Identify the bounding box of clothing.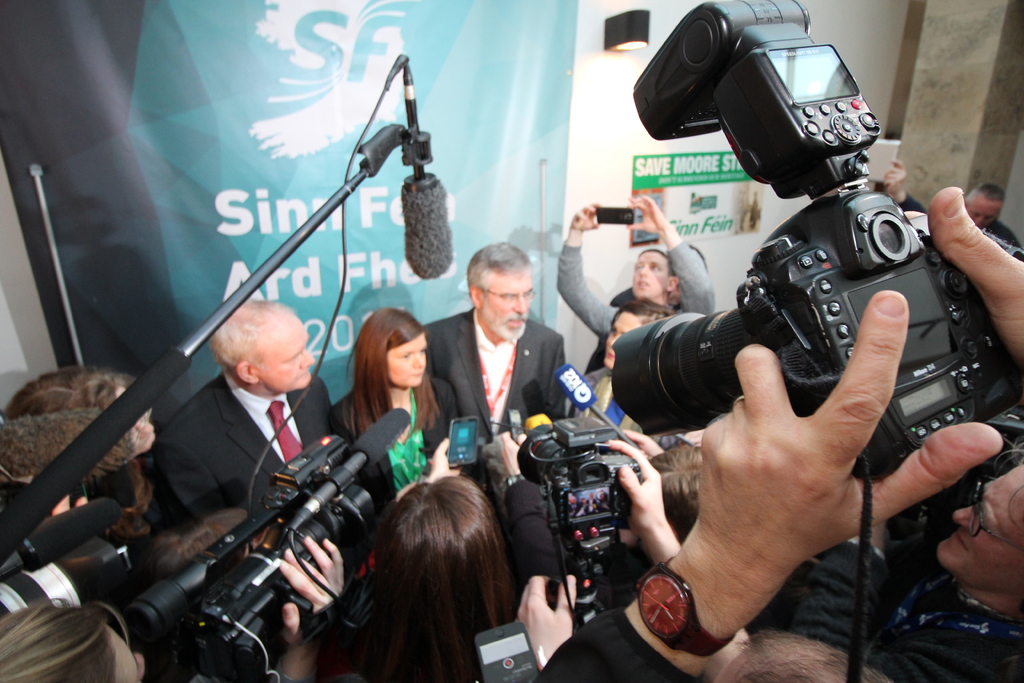
l=980, t=219, r=1023, b=260.
